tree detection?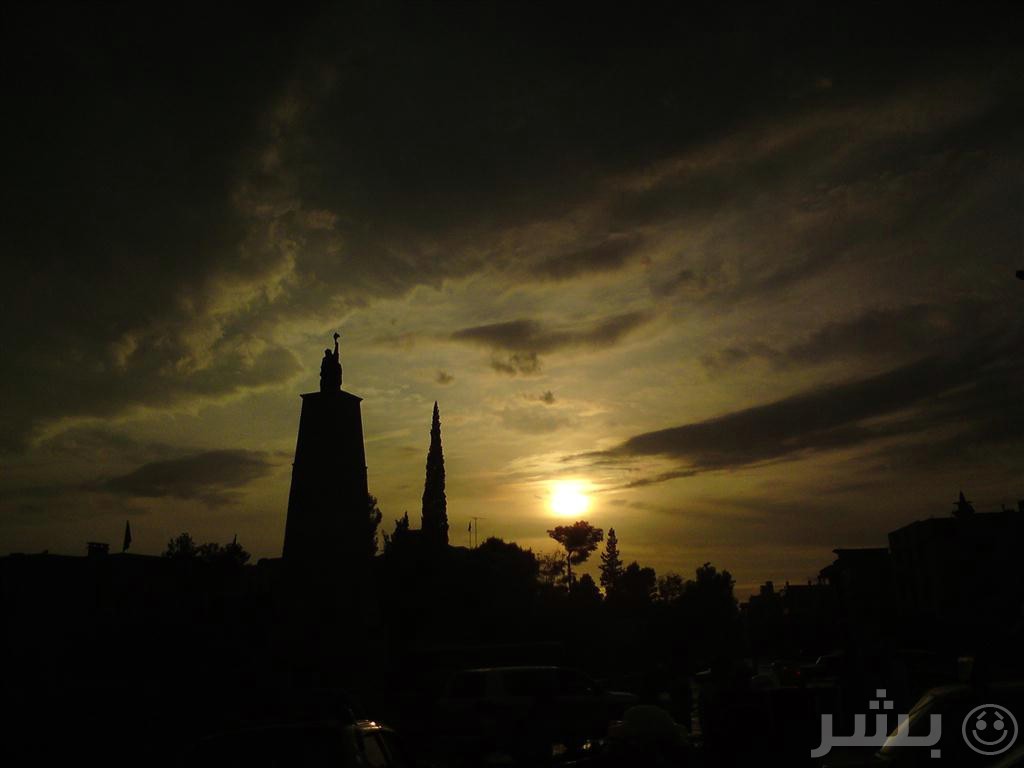
l=364, t=490, r=383, b=571
